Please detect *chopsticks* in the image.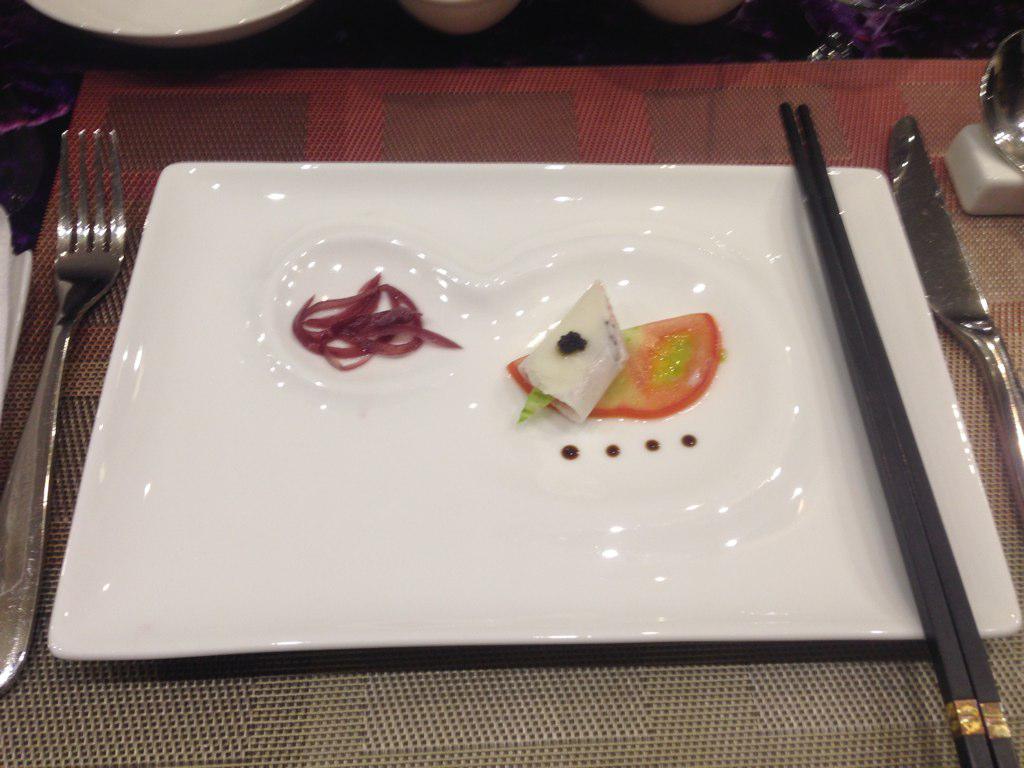
bbox=(767, 94, 976, 684).
